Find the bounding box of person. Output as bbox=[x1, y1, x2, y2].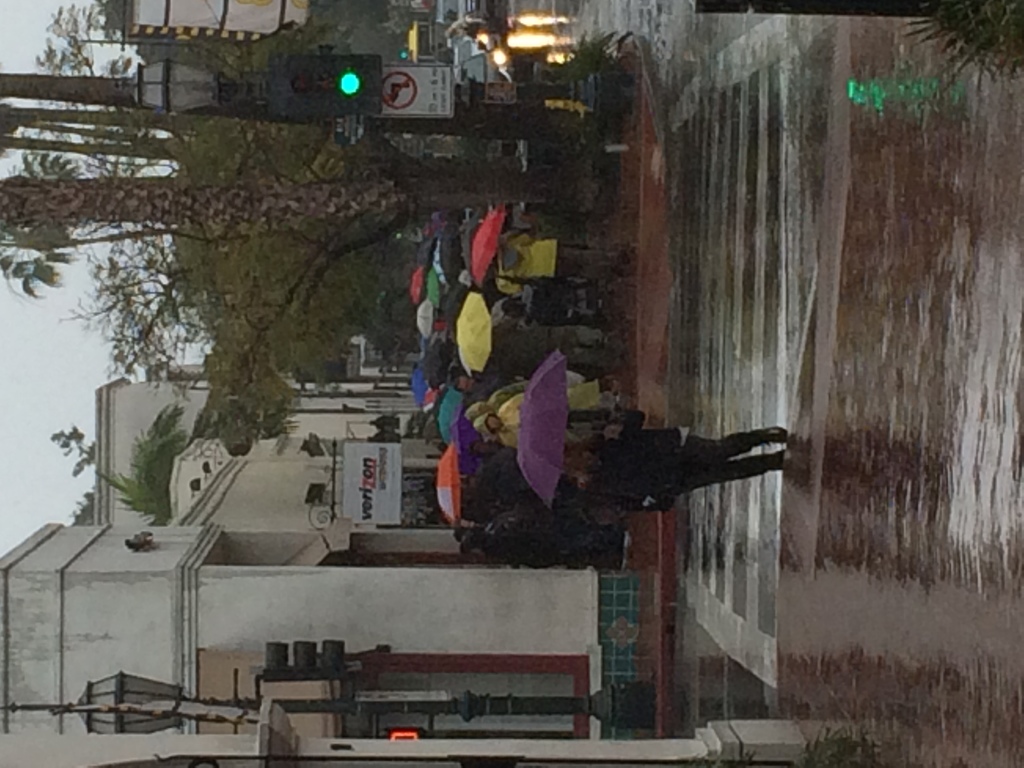
bbox=[444, 12, 511, 35].
